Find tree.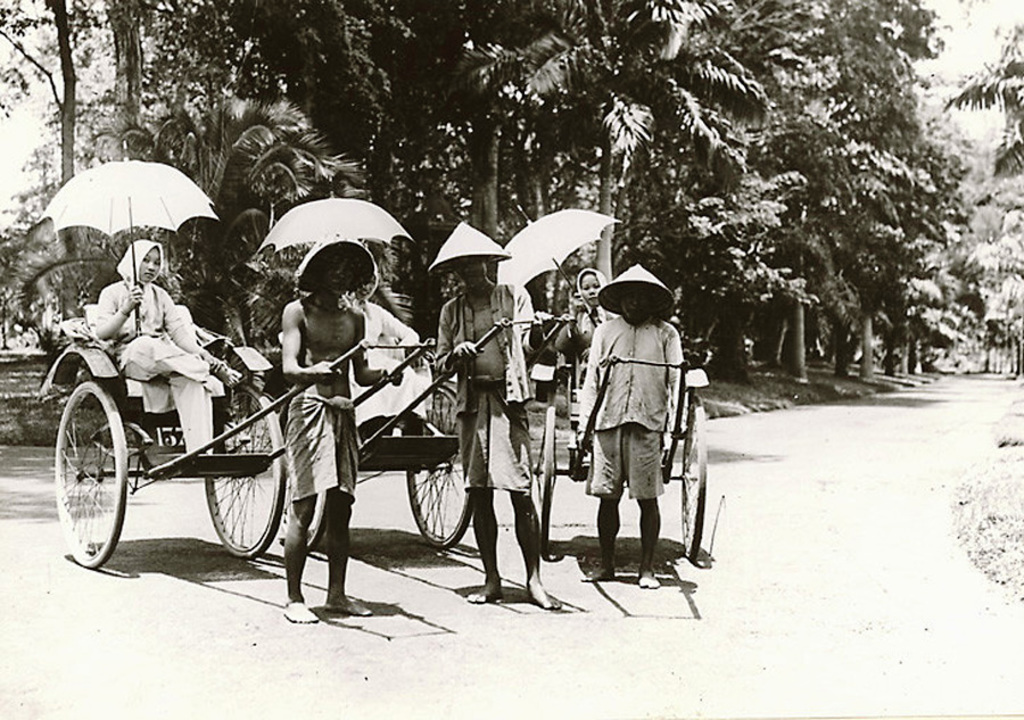
[x1=150, y1=1, x2=267, y2=285].
